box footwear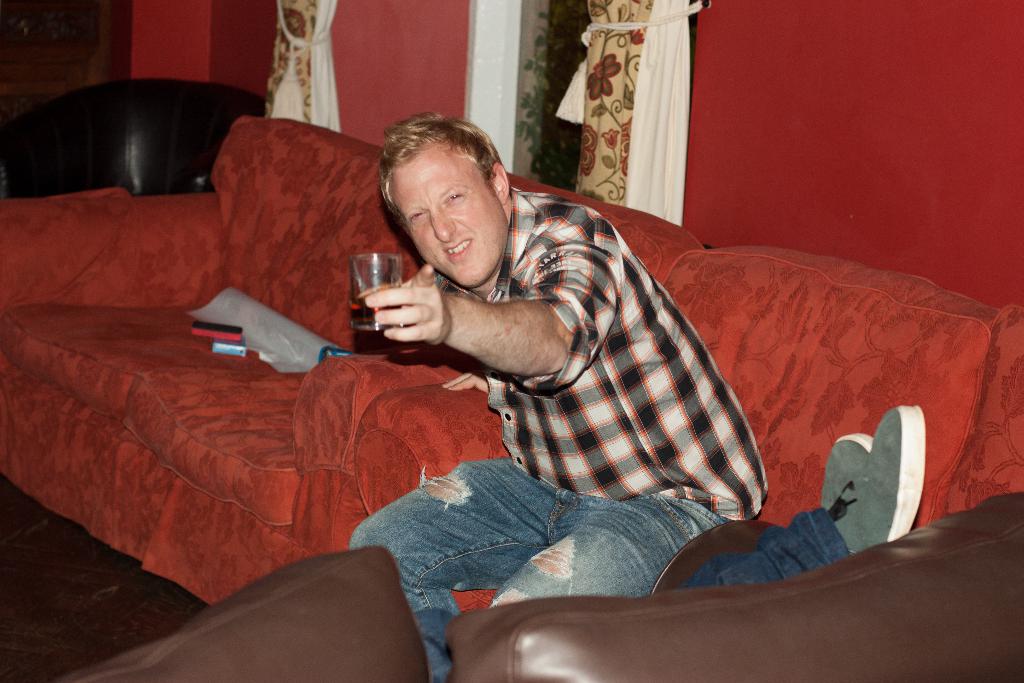
locate(838, 408, 925, 554)
